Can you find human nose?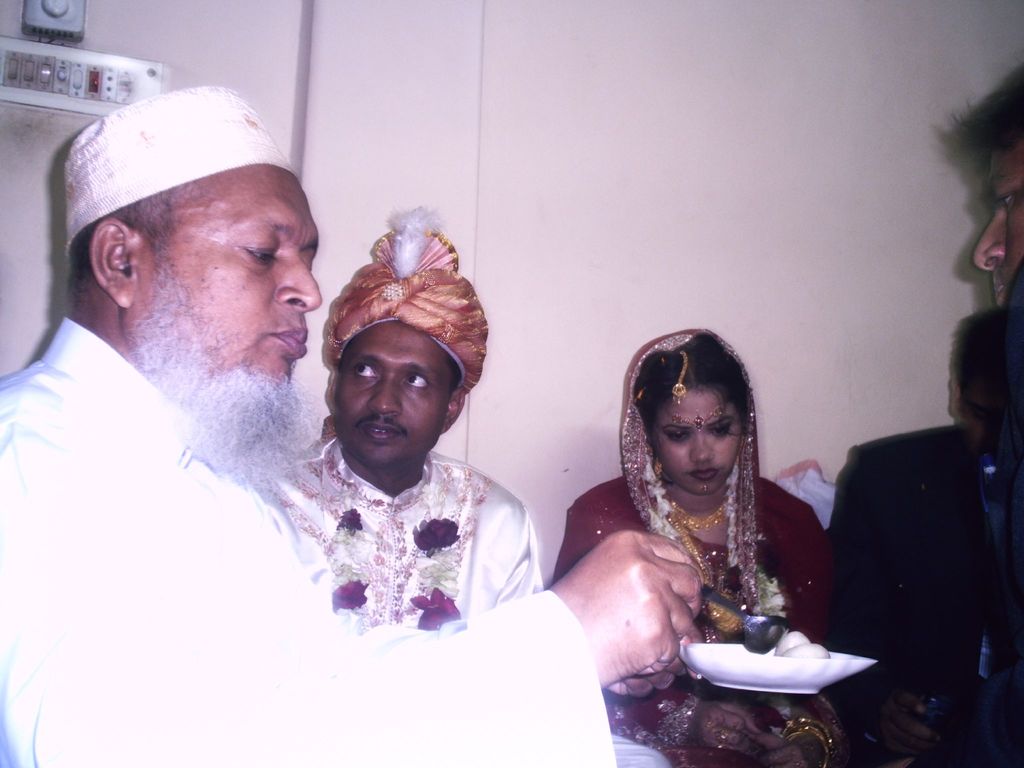
Yes, bounding box: [x1=973, y1=207, x2=1004, y2=273].
